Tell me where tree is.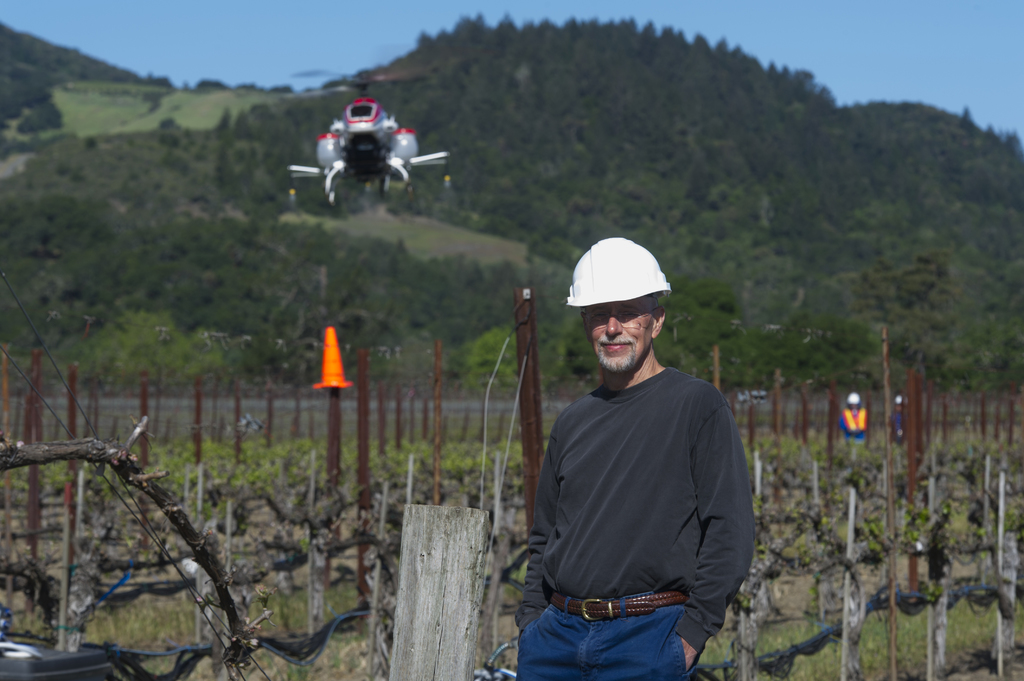
tree is at bbox(17, 99, 70, 147).
